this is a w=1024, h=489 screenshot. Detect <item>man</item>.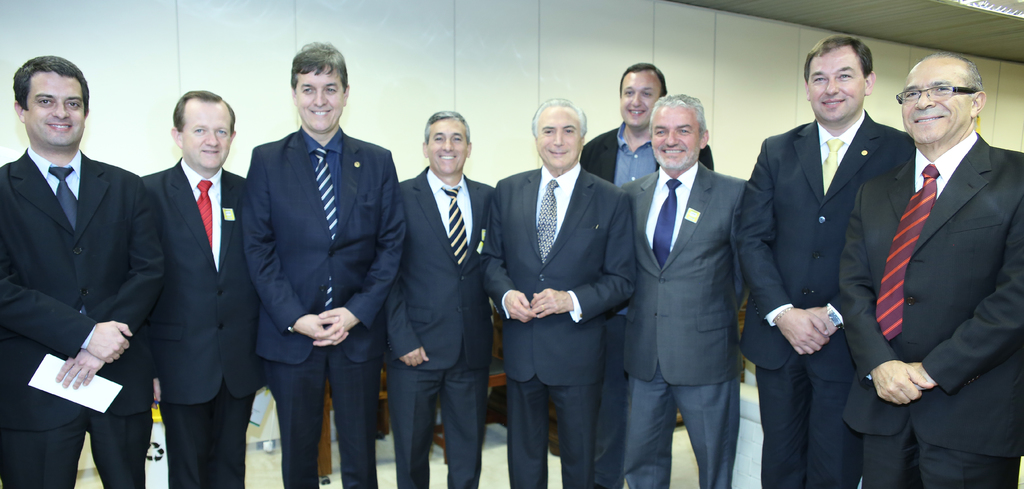
{"x1": 620, "y1": 92, "x2": 748, "y2": 488}.
